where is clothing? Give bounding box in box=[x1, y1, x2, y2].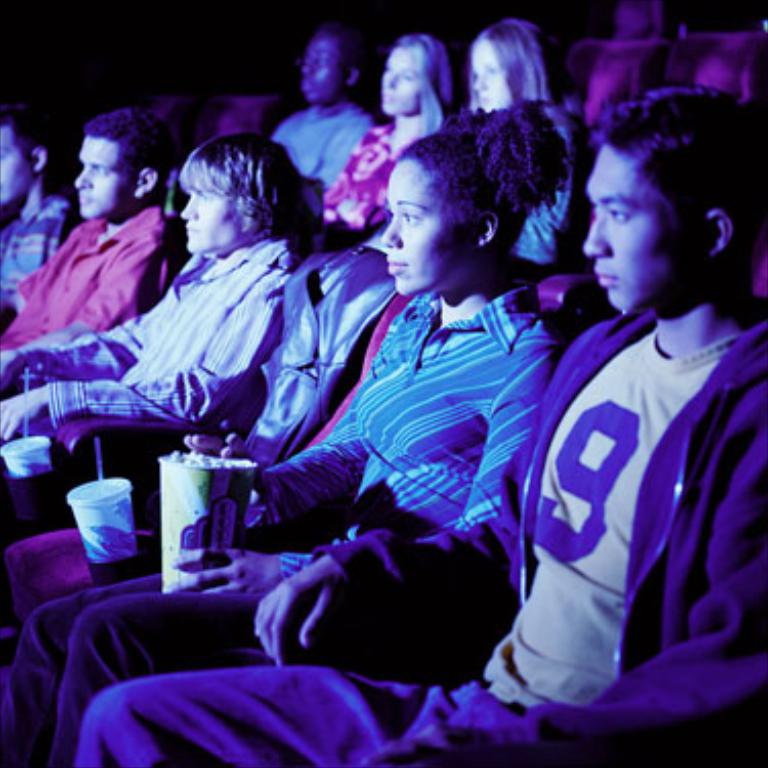
box=[74, 285, 766, 766].
